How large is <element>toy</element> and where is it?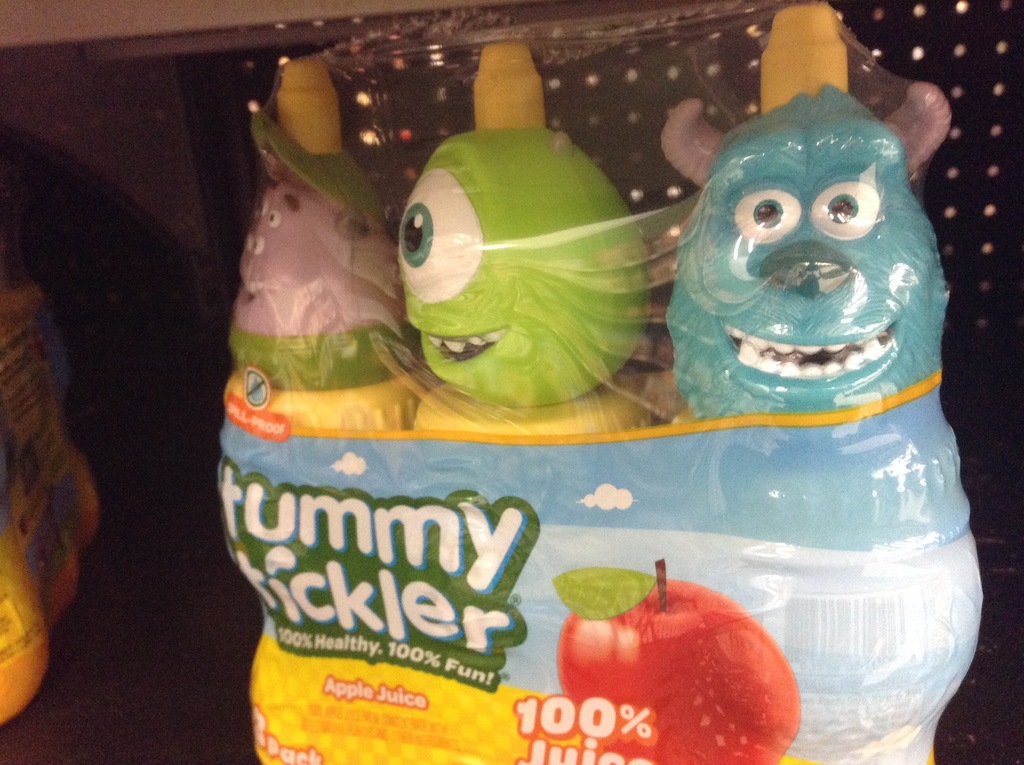
Bounding box: 676 7 968 424.
